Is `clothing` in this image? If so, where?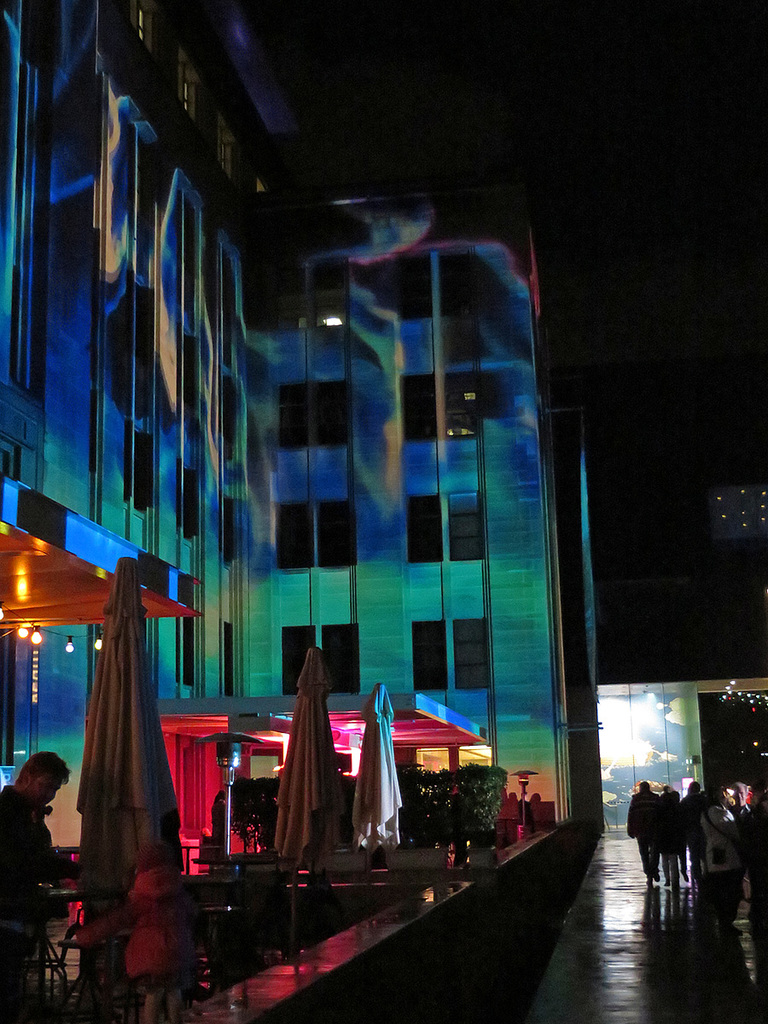
Yes, at rect(0, 783, 67, 1023).
